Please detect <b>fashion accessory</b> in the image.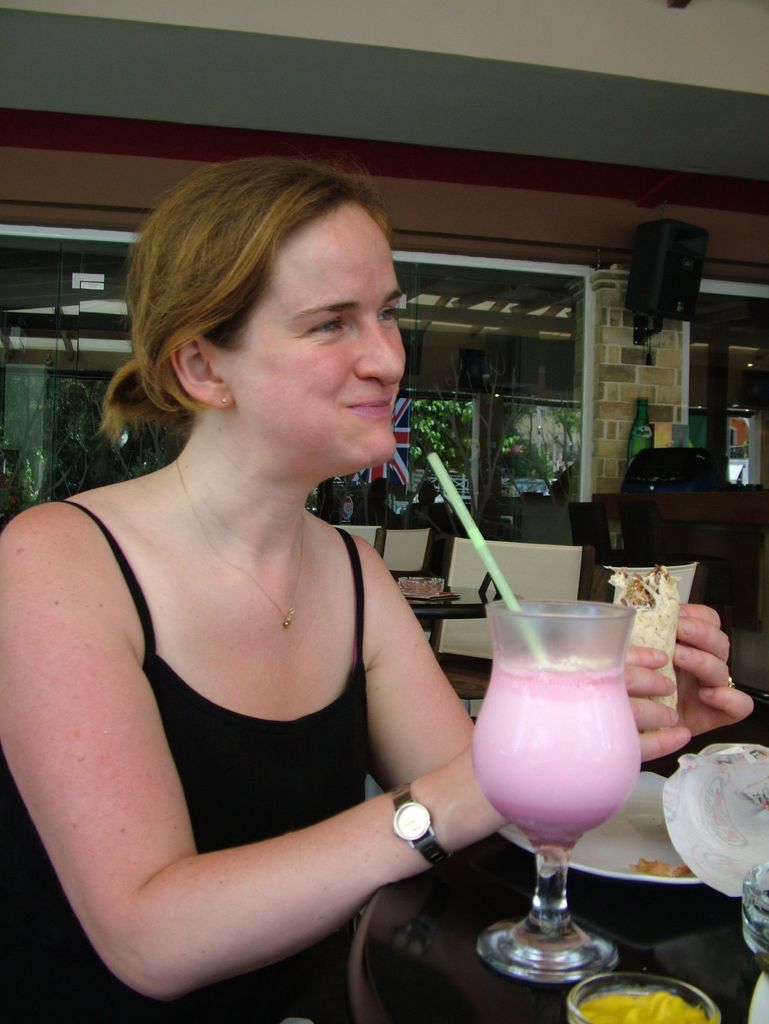
(221,394,226,401).
